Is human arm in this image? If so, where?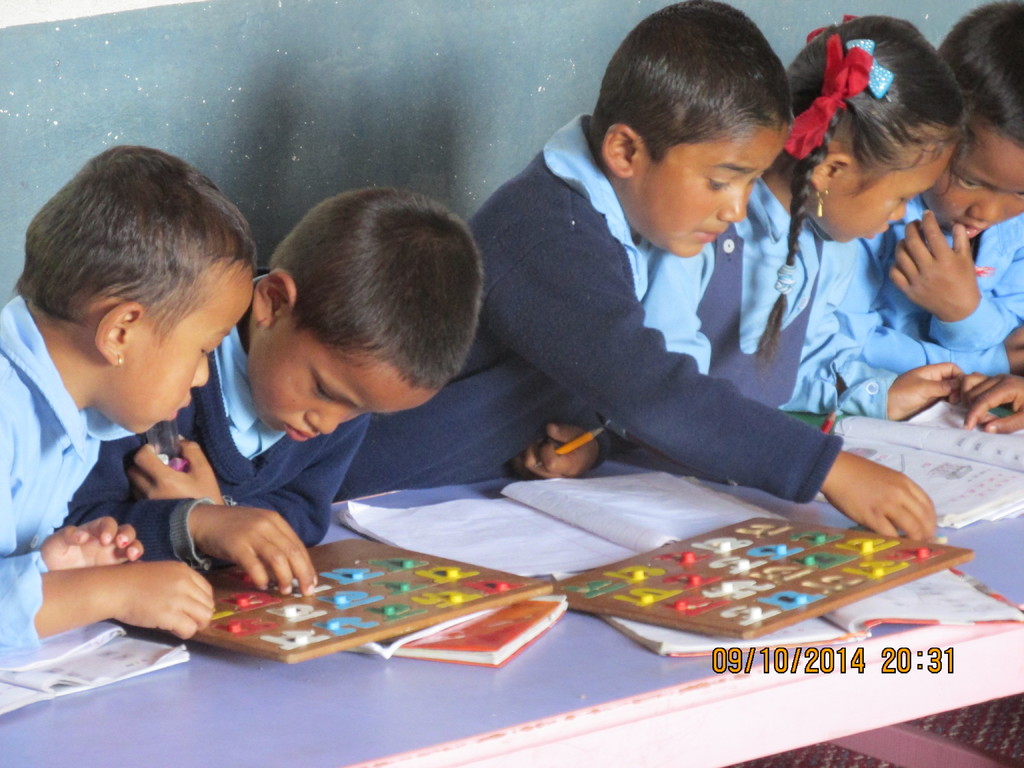
Yes, at pyautogui.locateOnScreen(128, 414, 378, 547).
